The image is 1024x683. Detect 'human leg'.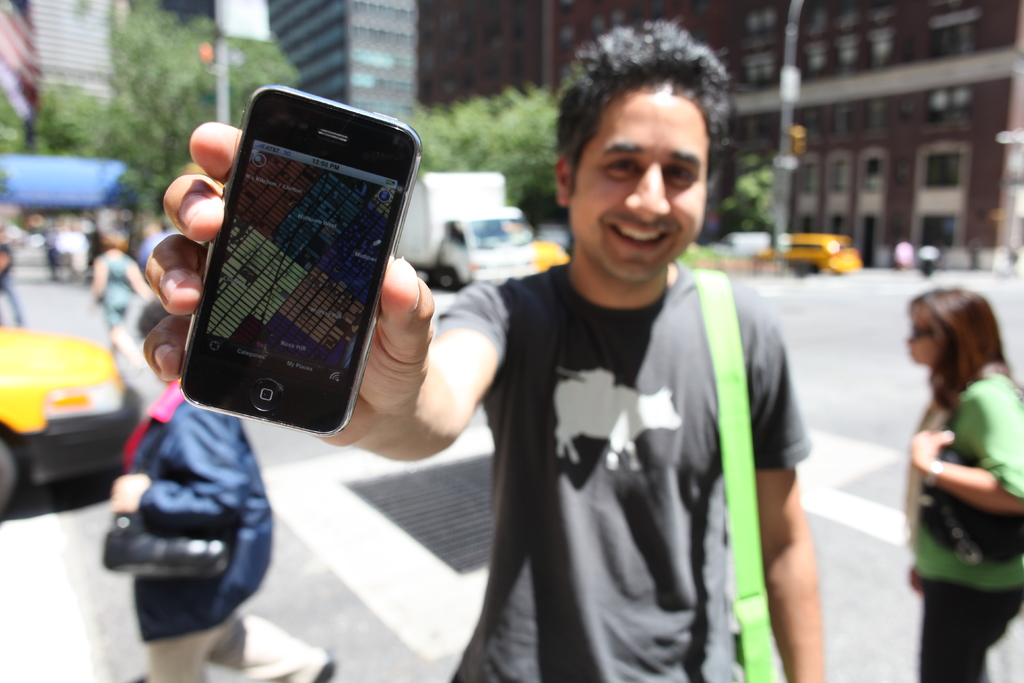
Detection: x1=198, y1=609, x2=325, y2=682.
